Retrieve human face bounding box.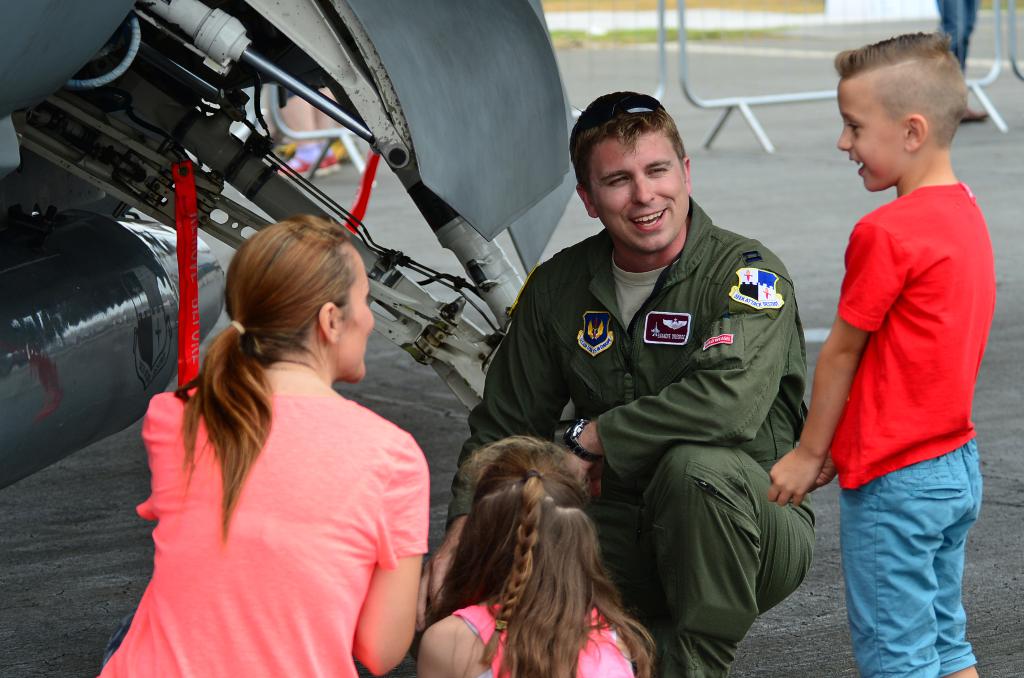
Bounding box: <region>339, 260, 376, 382</region>.
